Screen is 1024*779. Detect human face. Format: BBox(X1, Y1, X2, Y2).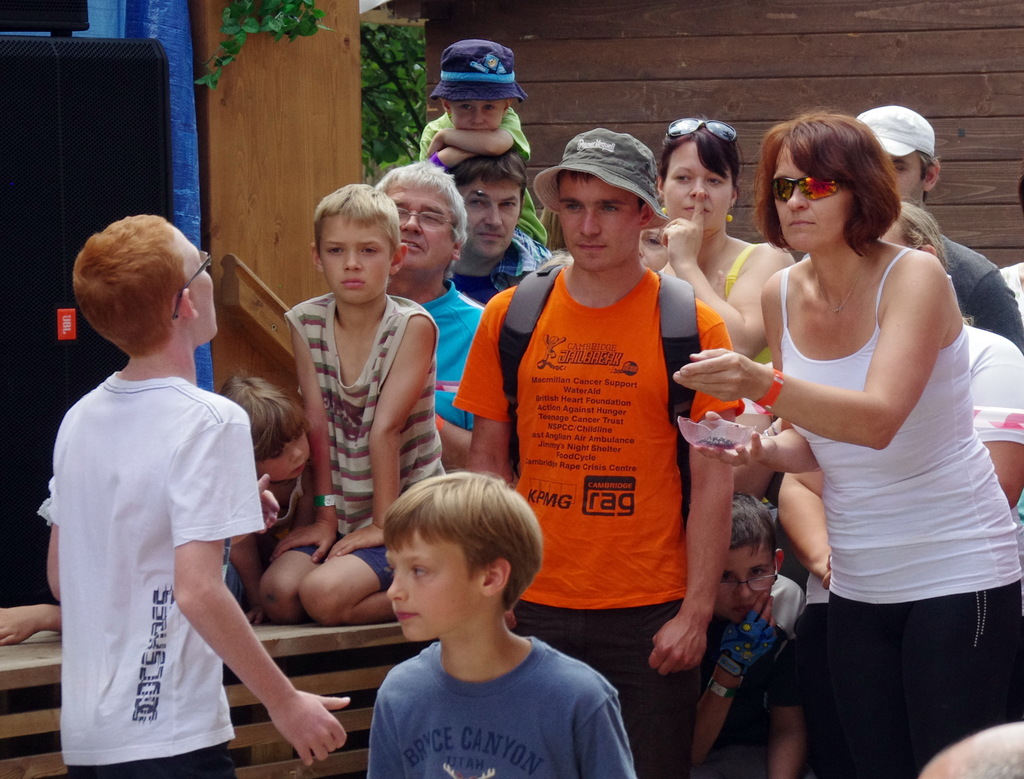
BBox(320, 211, 407, 309).
